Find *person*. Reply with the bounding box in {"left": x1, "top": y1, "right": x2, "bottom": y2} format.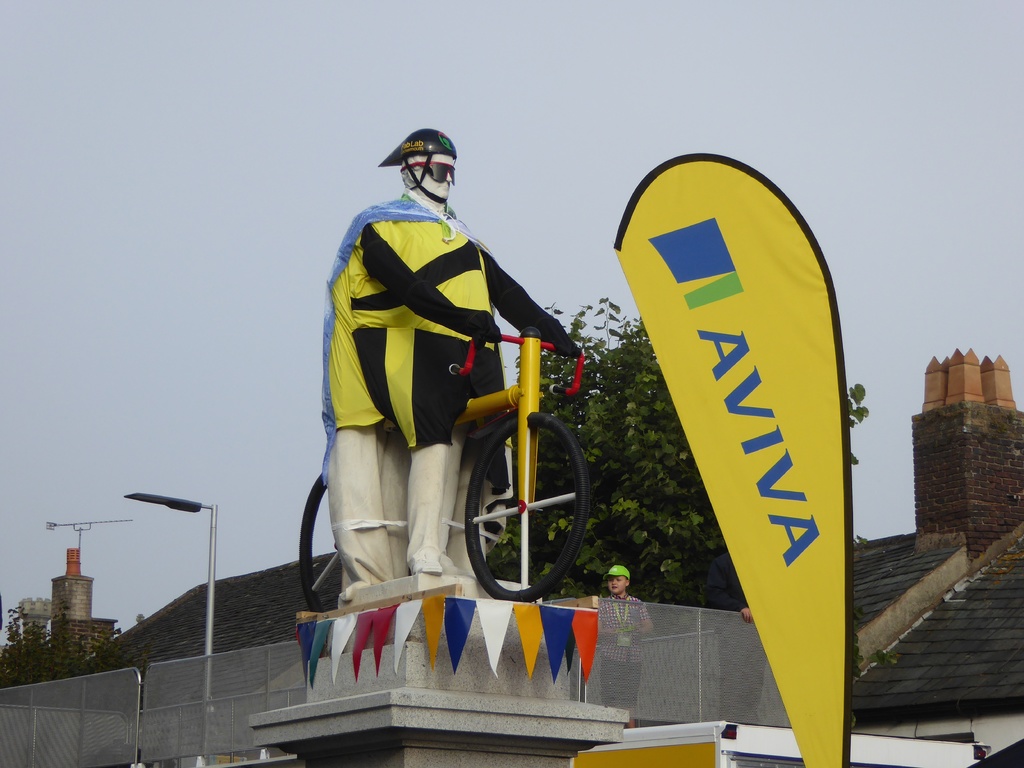
{"left": 593, "top": 563, "right": 648, "bottom": 717}.
